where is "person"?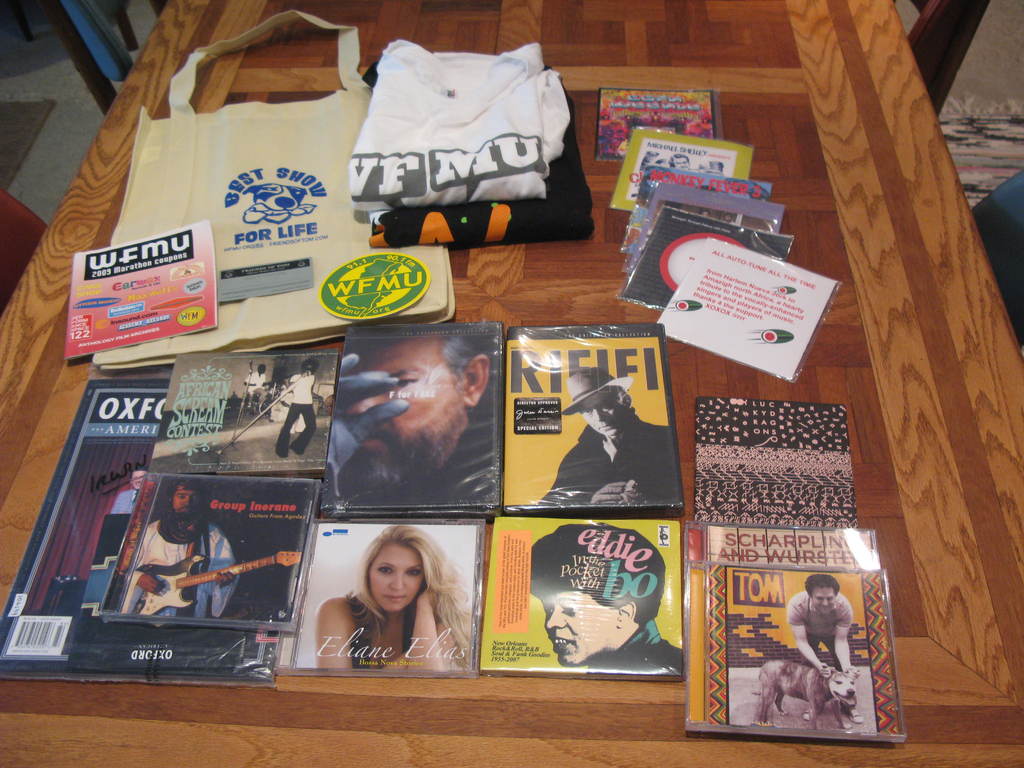
<region>312, 528, 476, 668</region>.
